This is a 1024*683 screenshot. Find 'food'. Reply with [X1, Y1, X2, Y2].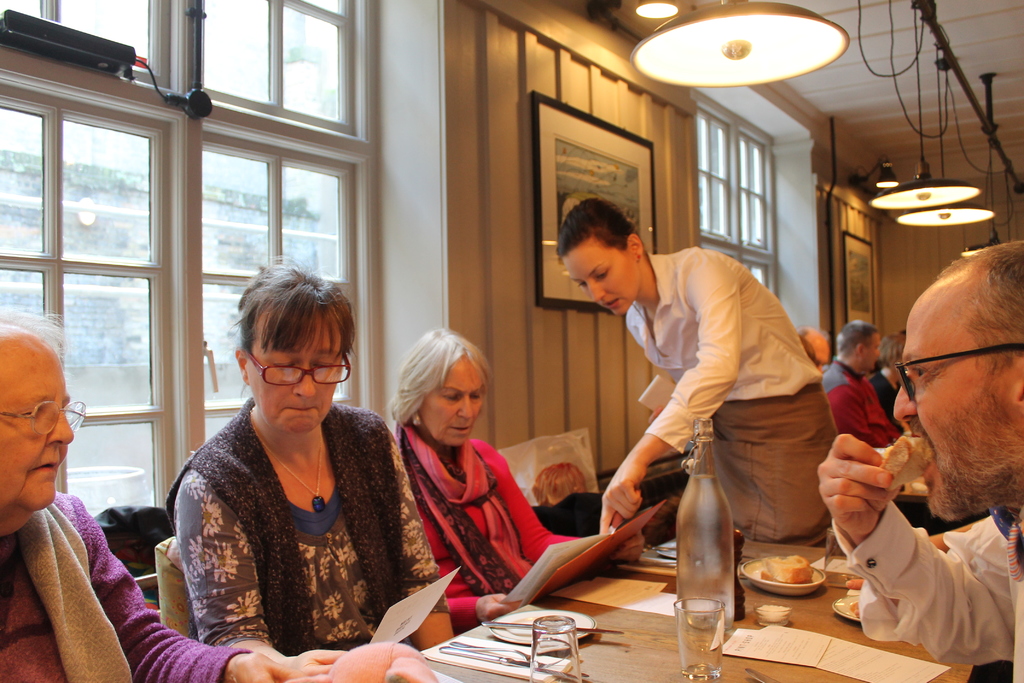
[763, 548, 812, 584].
